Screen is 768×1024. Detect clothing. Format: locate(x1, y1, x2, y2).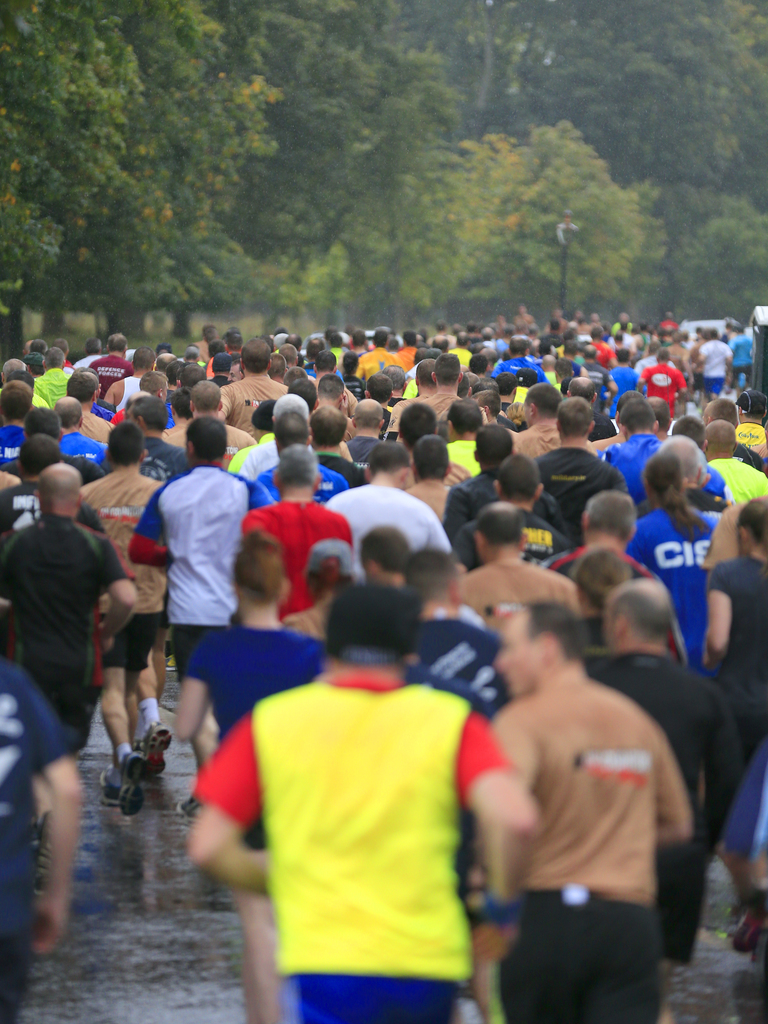
locate(601, 434, 728, 502).
